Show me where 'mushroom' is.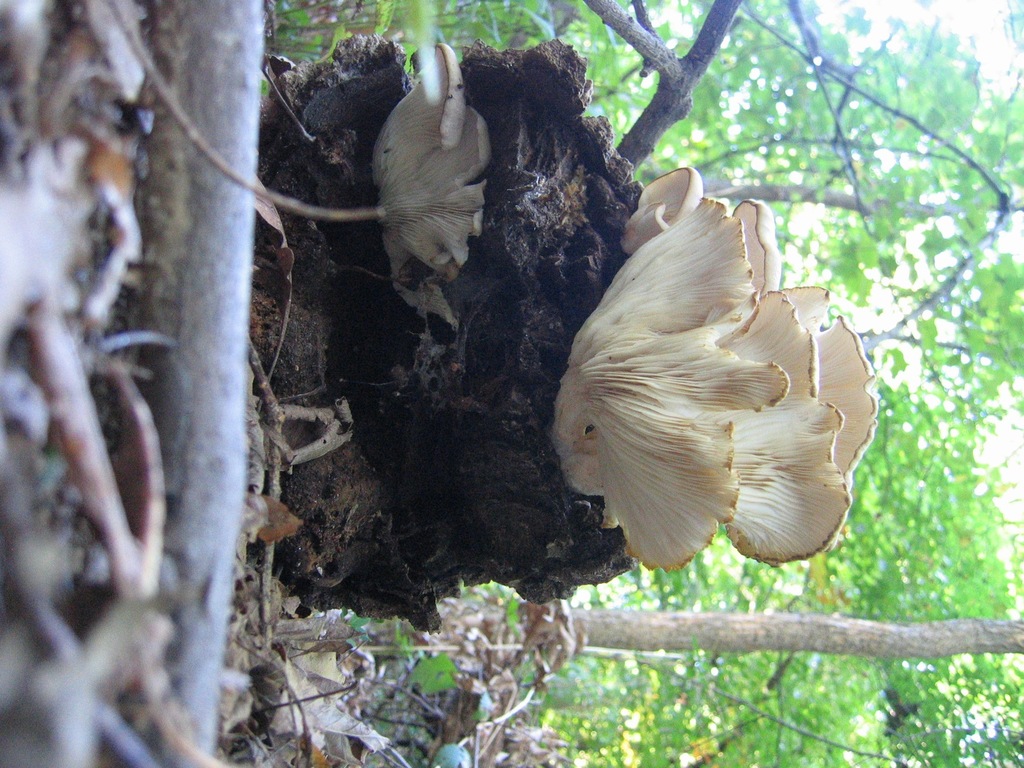
'mushroom' is at select_region(370, 38, 486, 309).
